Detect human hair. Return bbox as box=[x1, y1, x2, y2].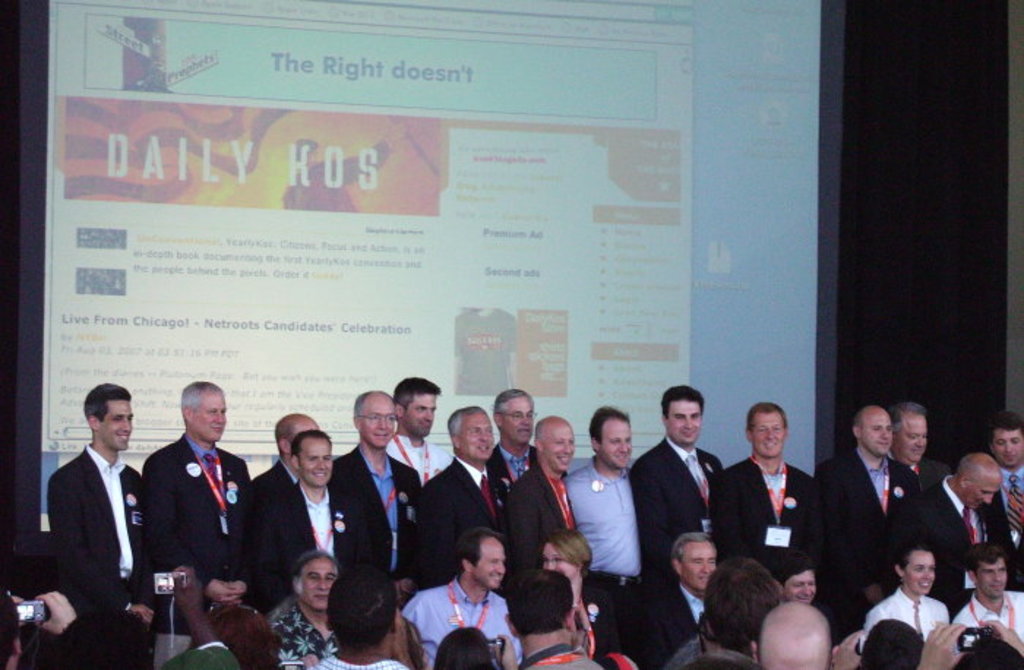
box=[657, 382, 704, 421].
